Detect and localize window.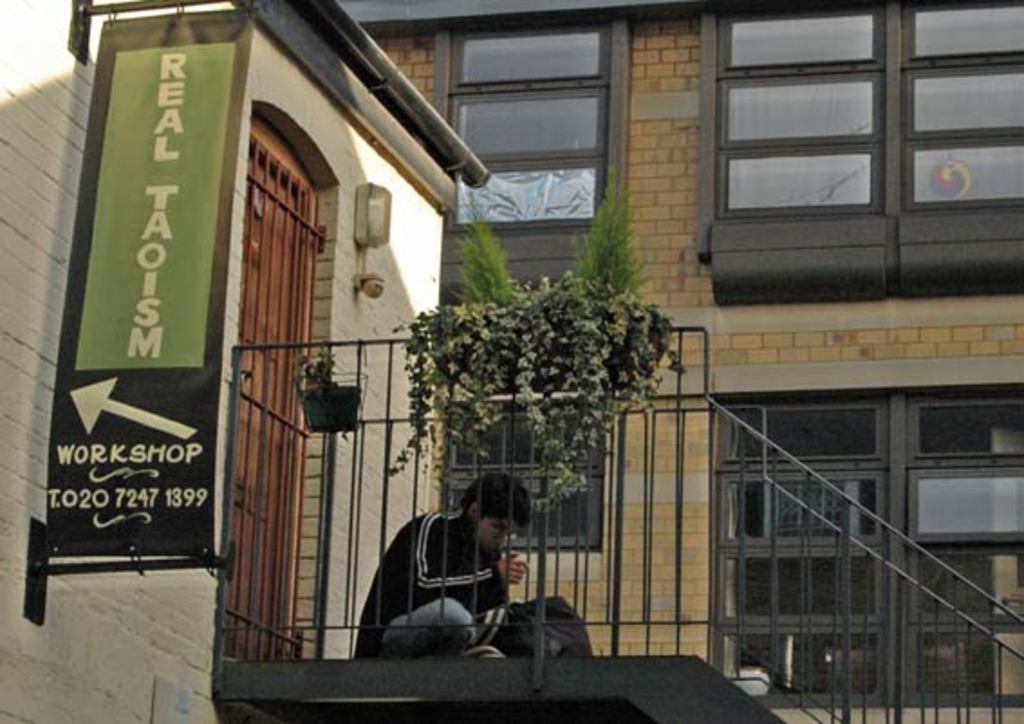
Localized at box=[706, 0, 1022, 218].
